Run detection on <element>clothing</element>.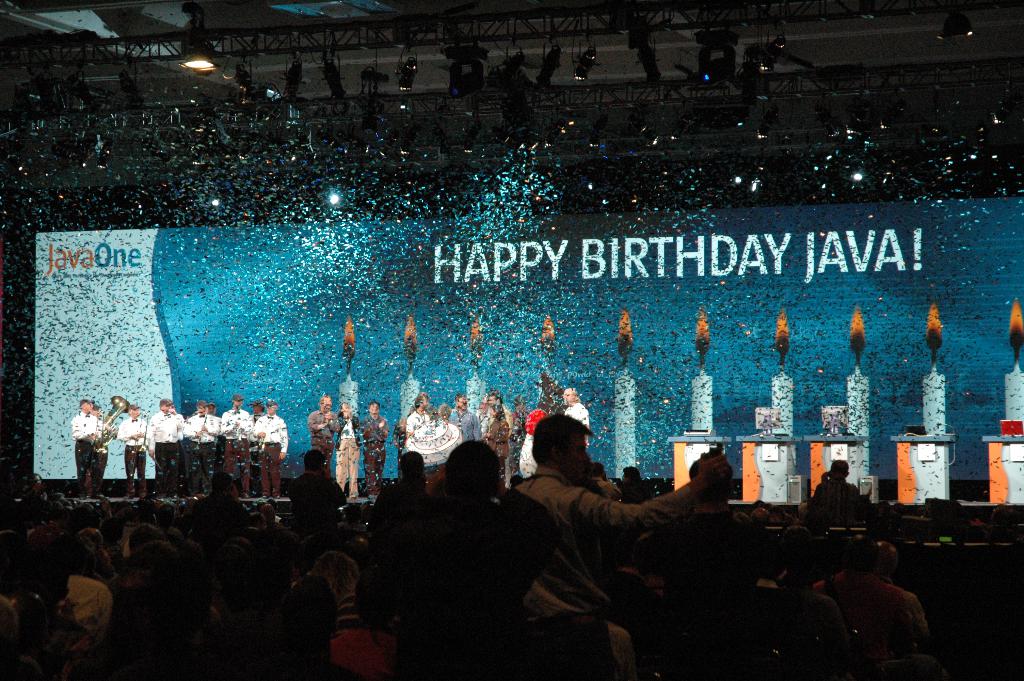
Result: 443,407,479,443.
